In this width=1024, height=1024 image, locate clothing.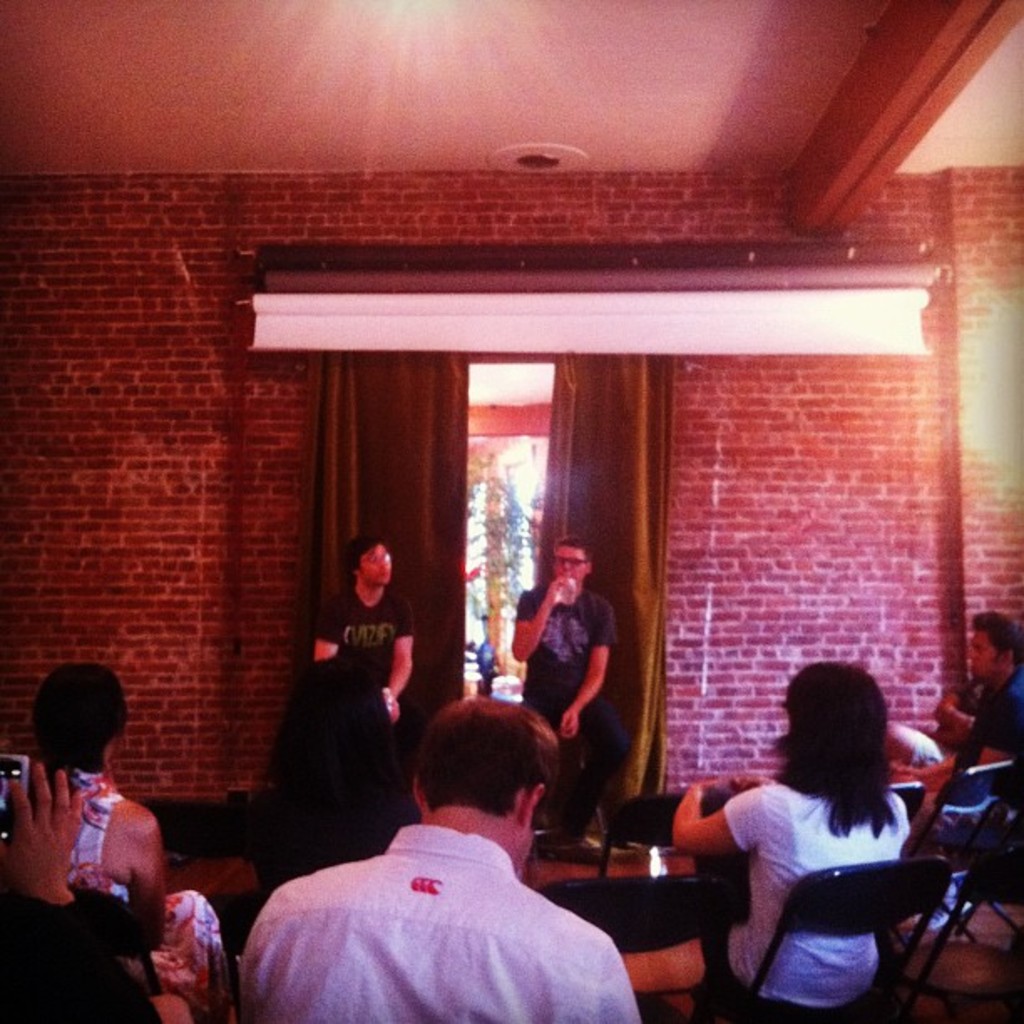
Bounding box: locate(519, 576, 619, 748).
